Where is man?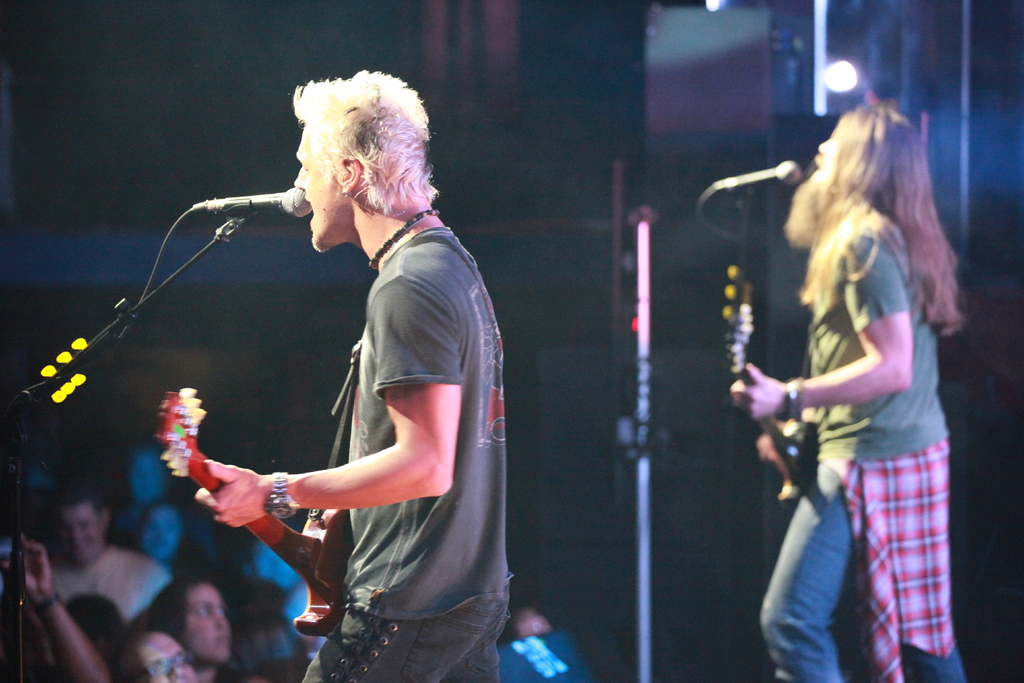
[732, 103, 965, 682].
